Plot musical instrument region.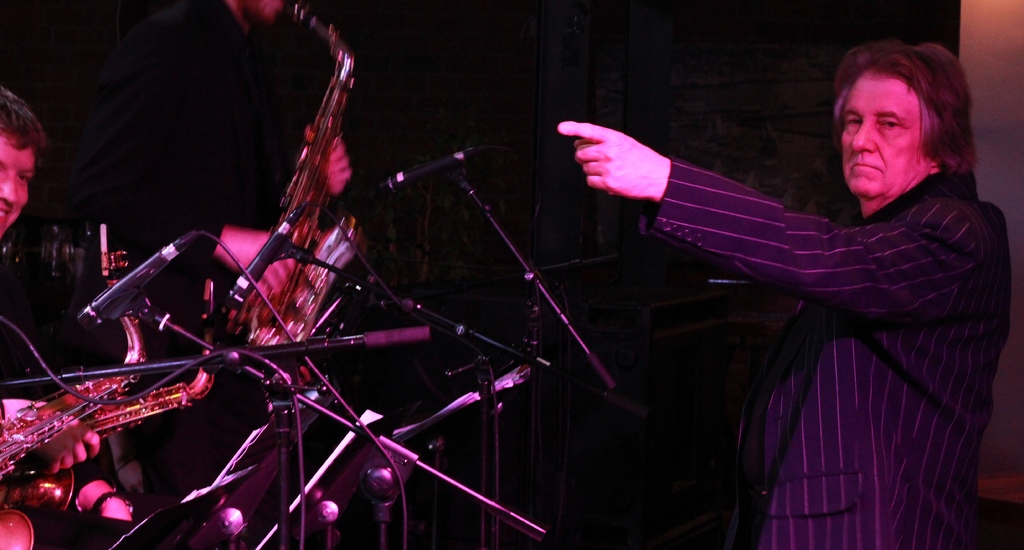
Plotted at crop(0, 245, 144, 480).
